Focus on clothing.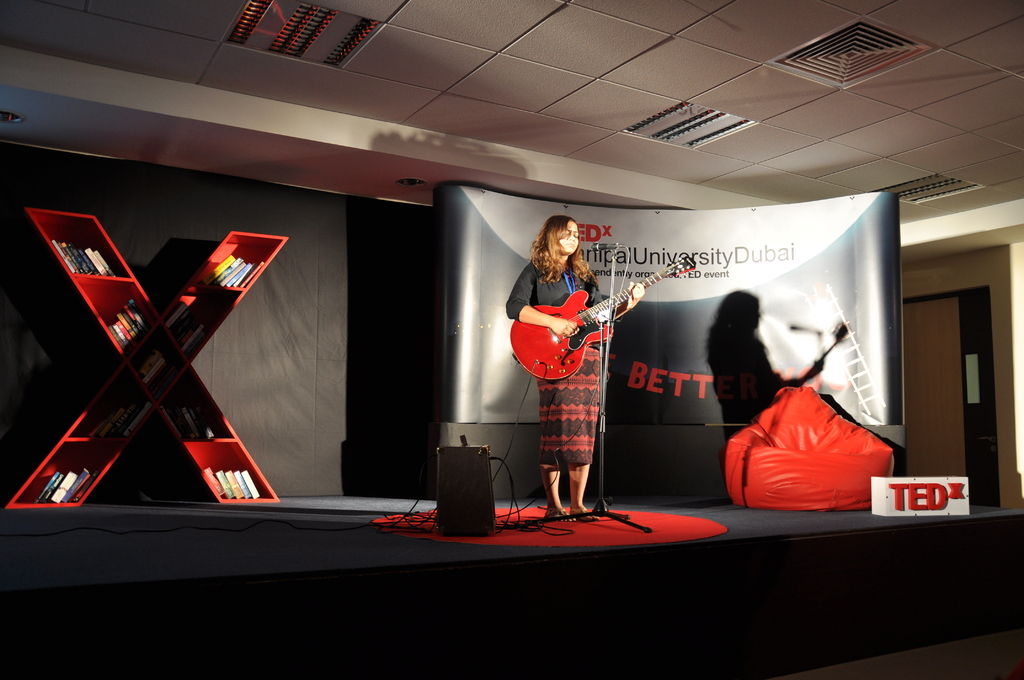
Focused at box(504, 257, 614, 316).
